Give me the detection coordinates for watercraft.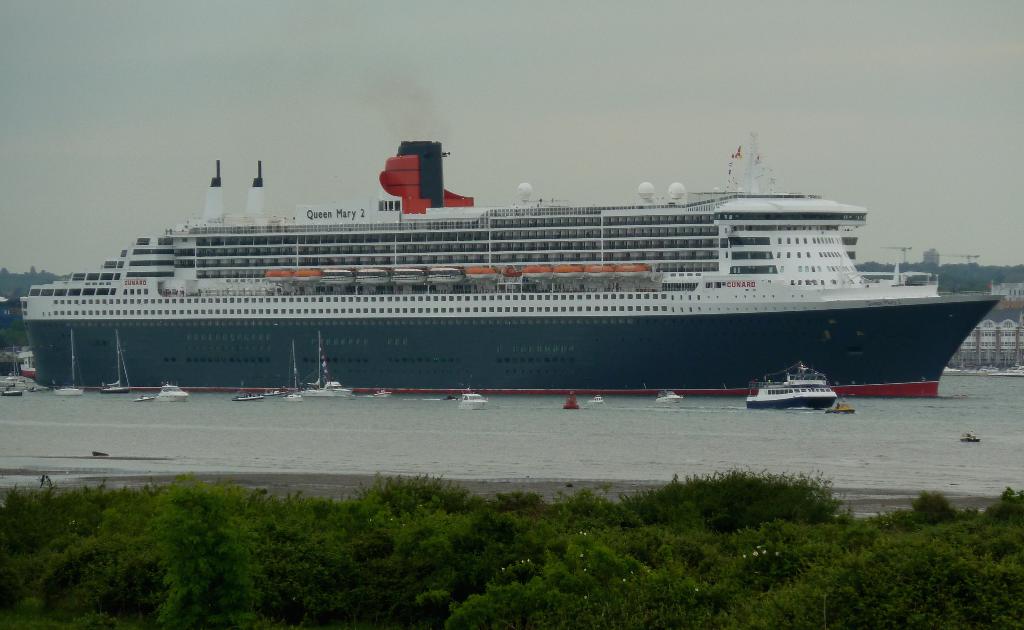
<region>304, 332, 358, 399</region>.
